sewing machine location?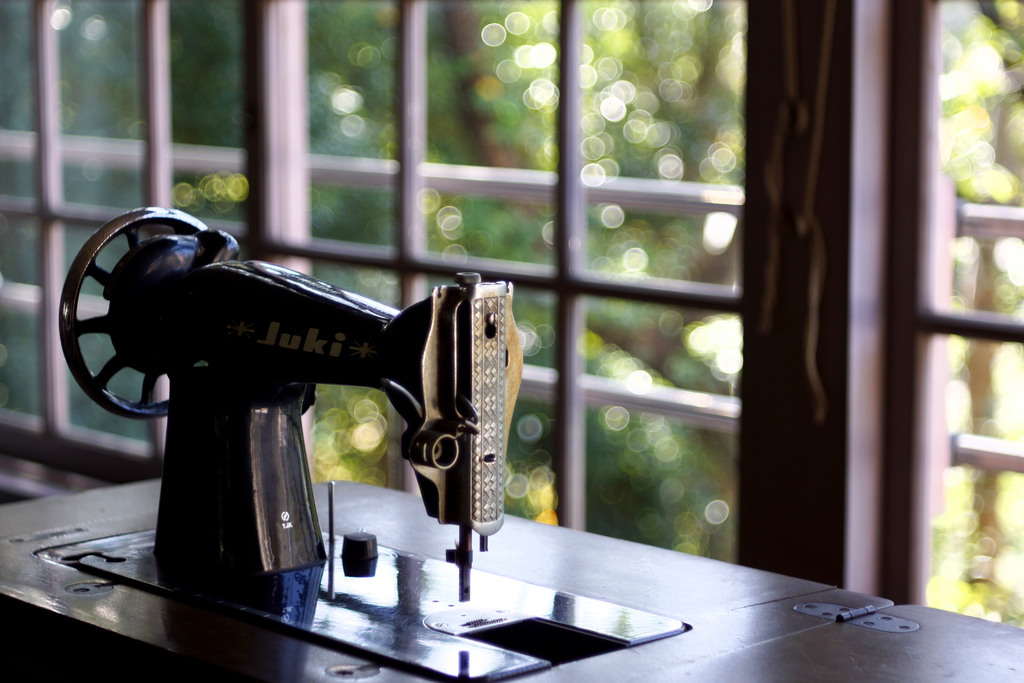
bbox=(36, 199, 692, 682)
